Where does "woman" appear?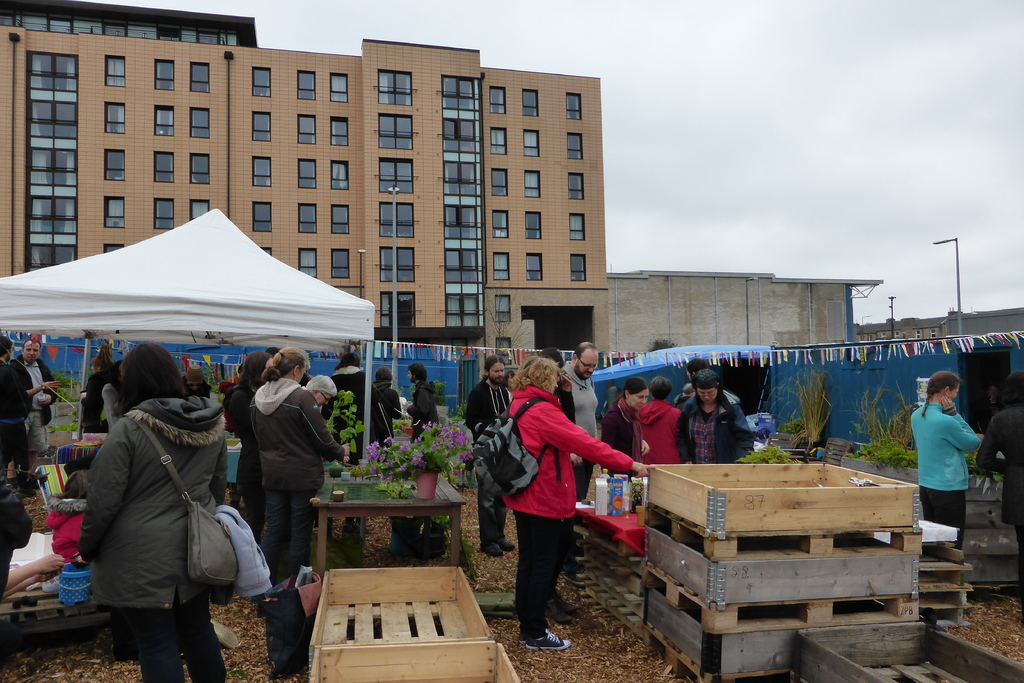
Appears at [x1=493, y1=352, x2=652, y2=659].
